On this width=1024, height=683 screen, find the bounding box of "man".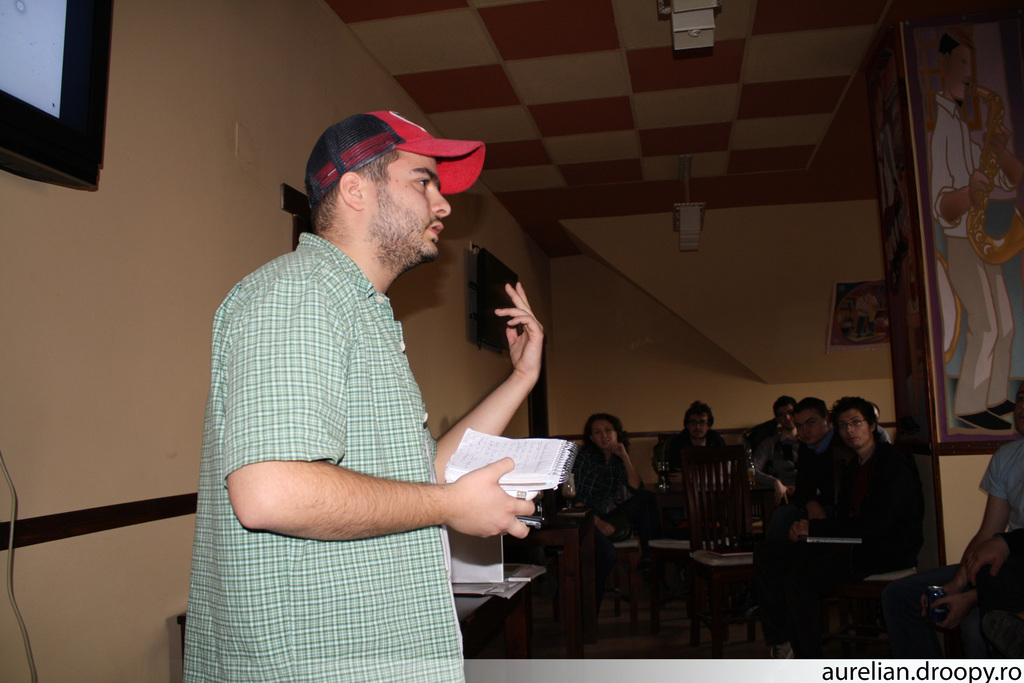
Bounding box: select_region(764, 395, 925, 663).
